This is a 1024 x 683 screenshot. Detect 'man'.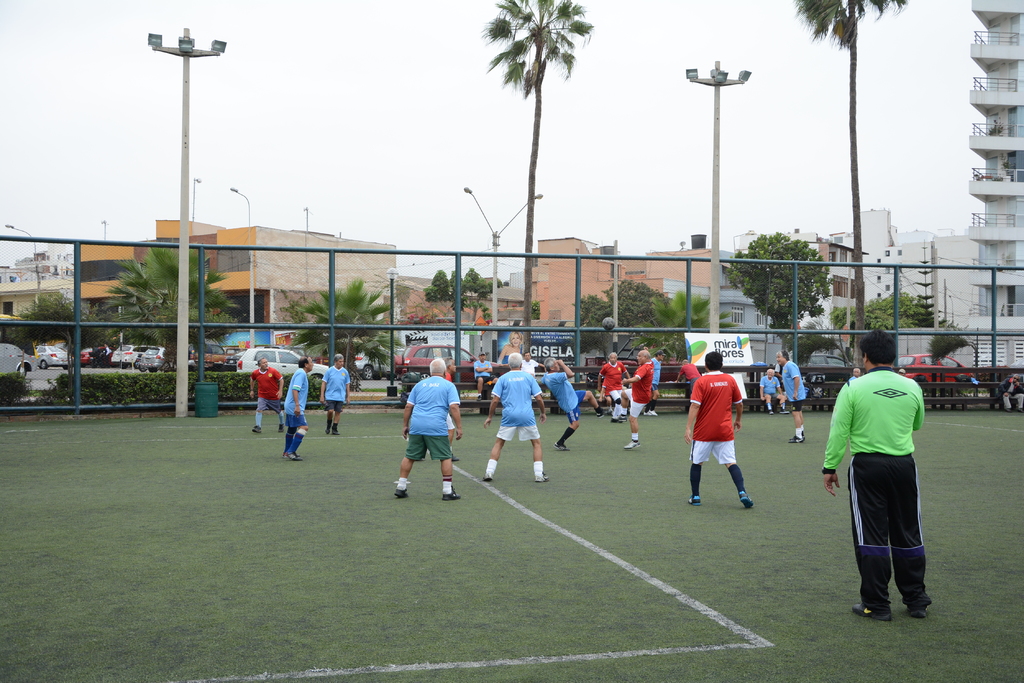
left=825, top=342, right=939, bottom=621.
